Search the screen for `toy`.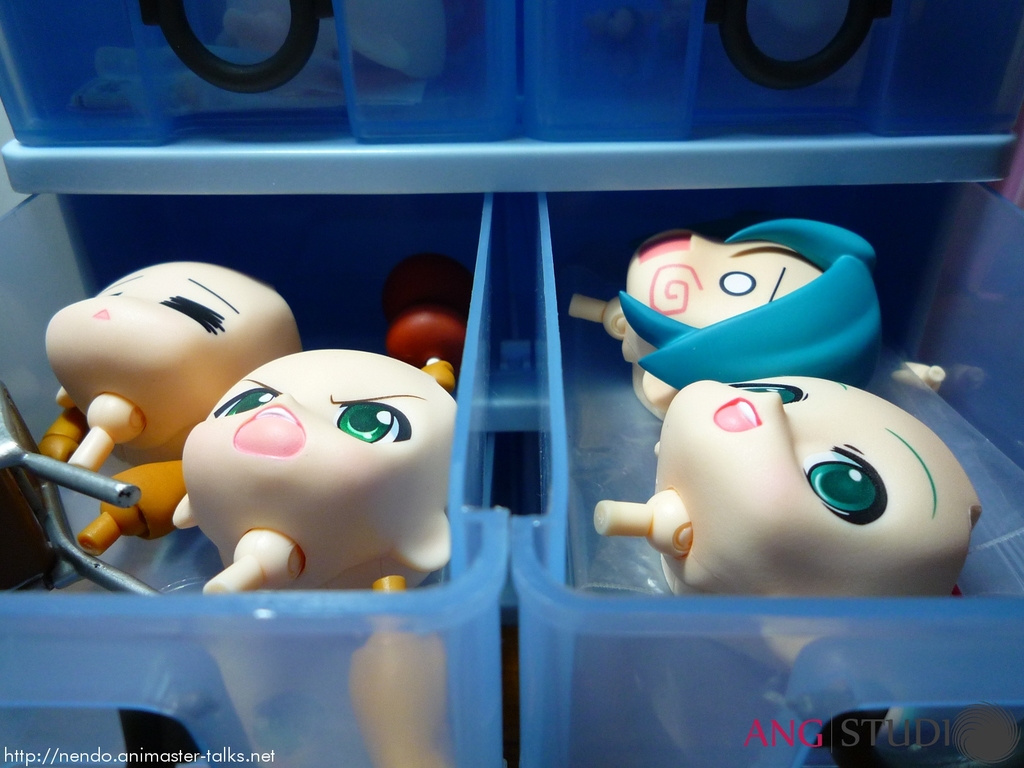
Found at left=572, top=357, right=1009, bottom=613.
